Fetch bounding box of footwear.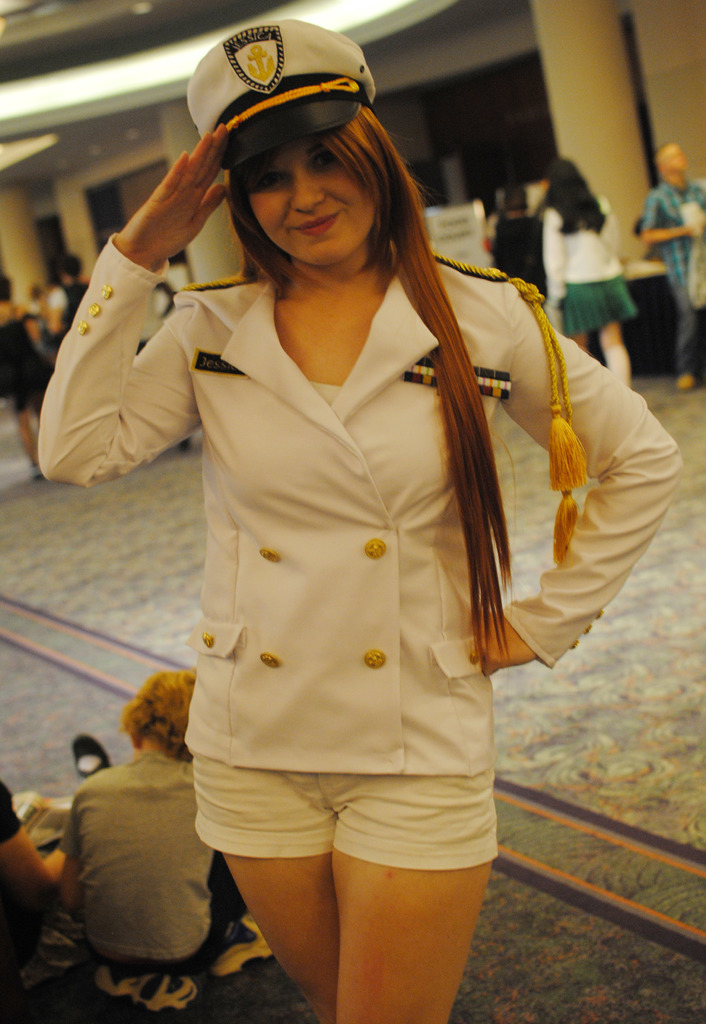
Bbox: 213:915:275:977.
